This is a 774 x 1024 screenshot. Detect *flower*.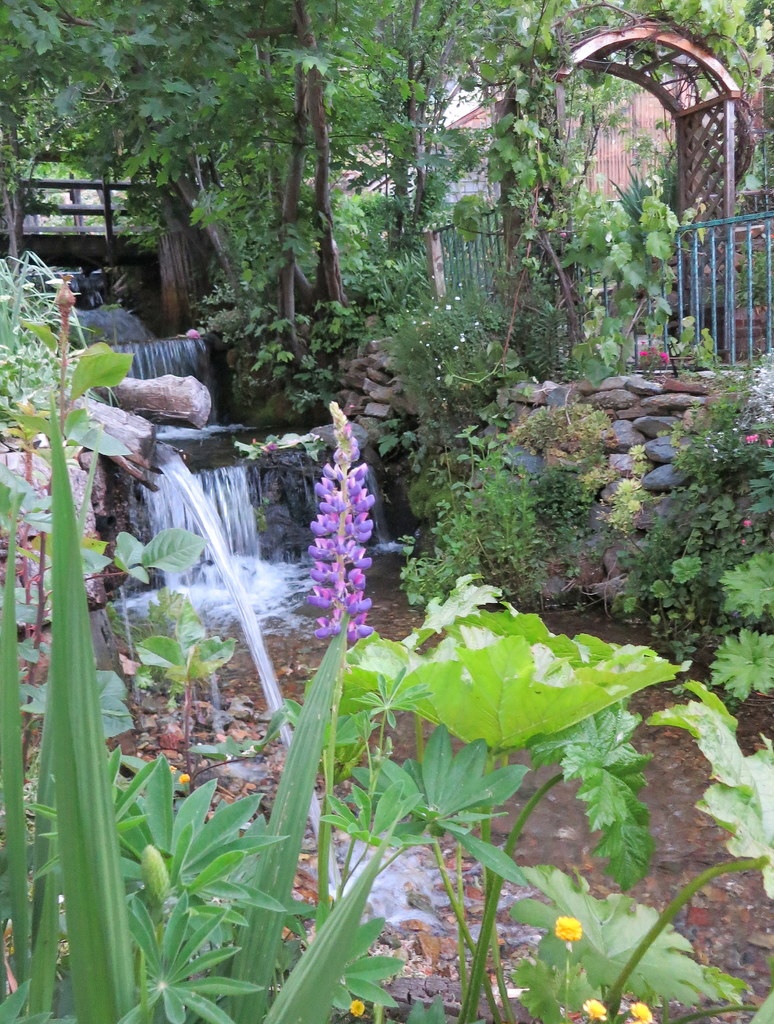
(x1=745, y1=435, x2=762, y2=445).
